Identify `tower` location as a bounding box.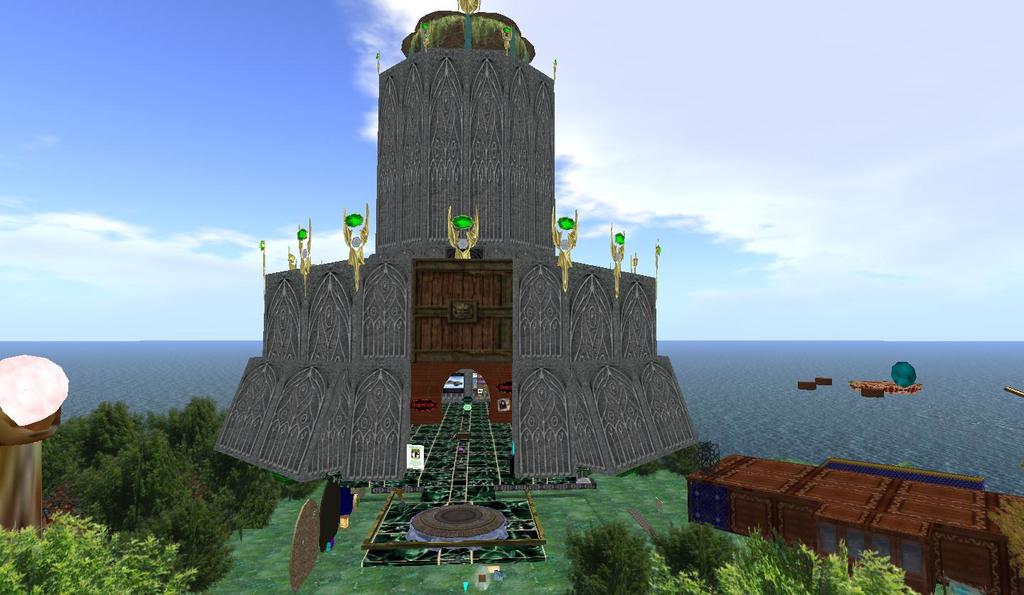
[215, 0, 692, 491].
